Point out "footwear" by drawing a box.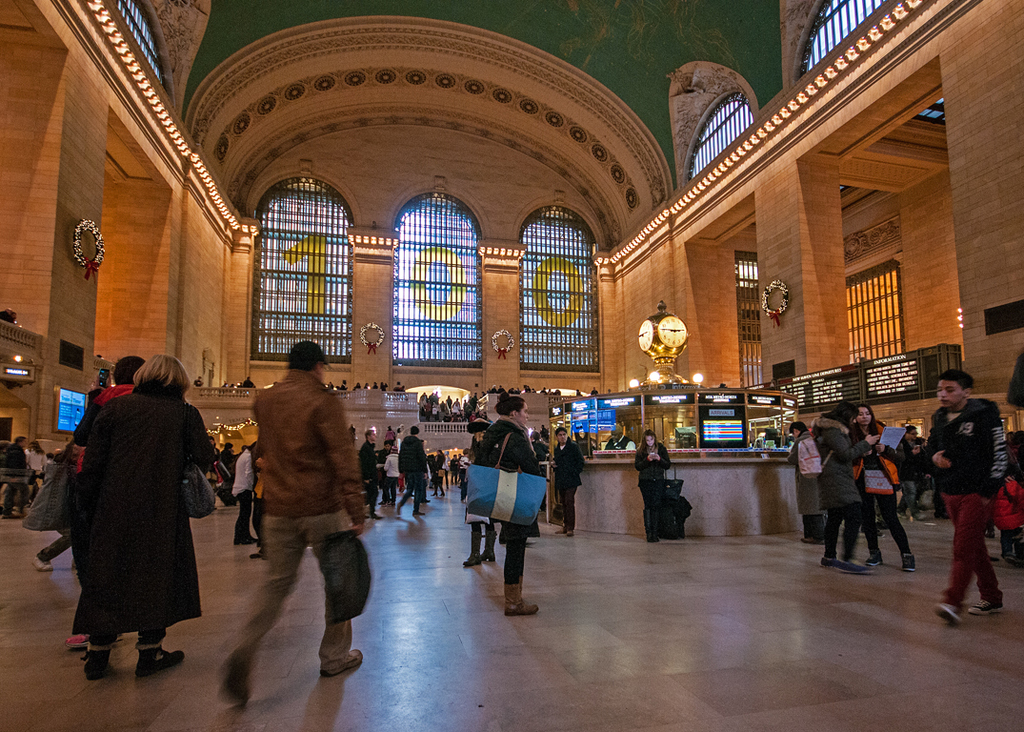
x1=483 y1=528 x2=500 y2=565.
